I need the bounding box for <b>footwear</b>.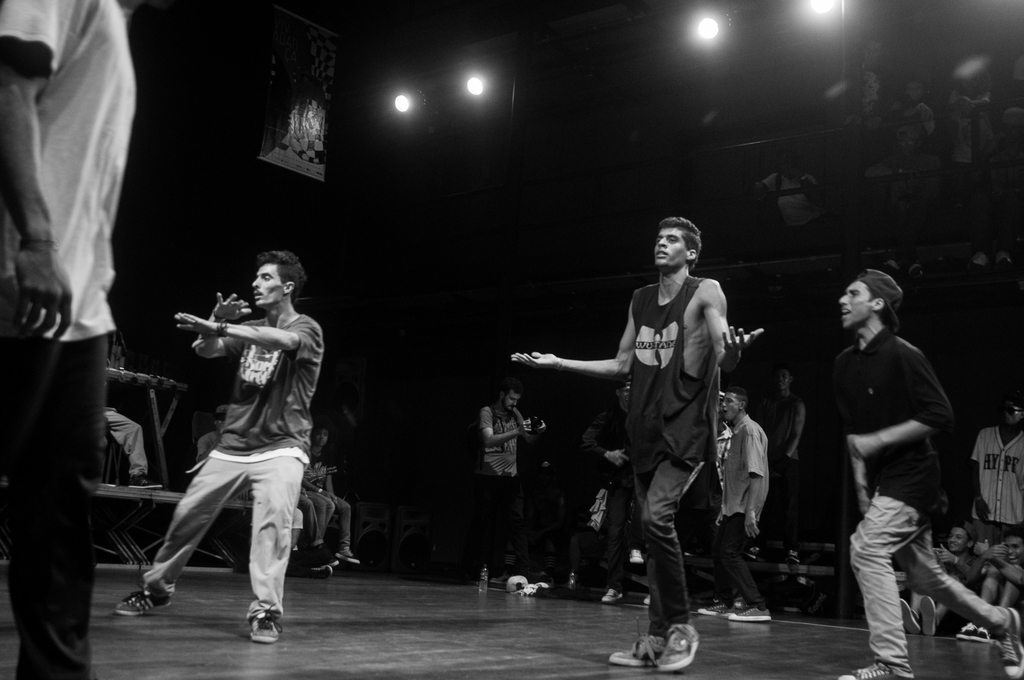
Here it is: (x1=921, y1=597, x2=936, y2=636).
